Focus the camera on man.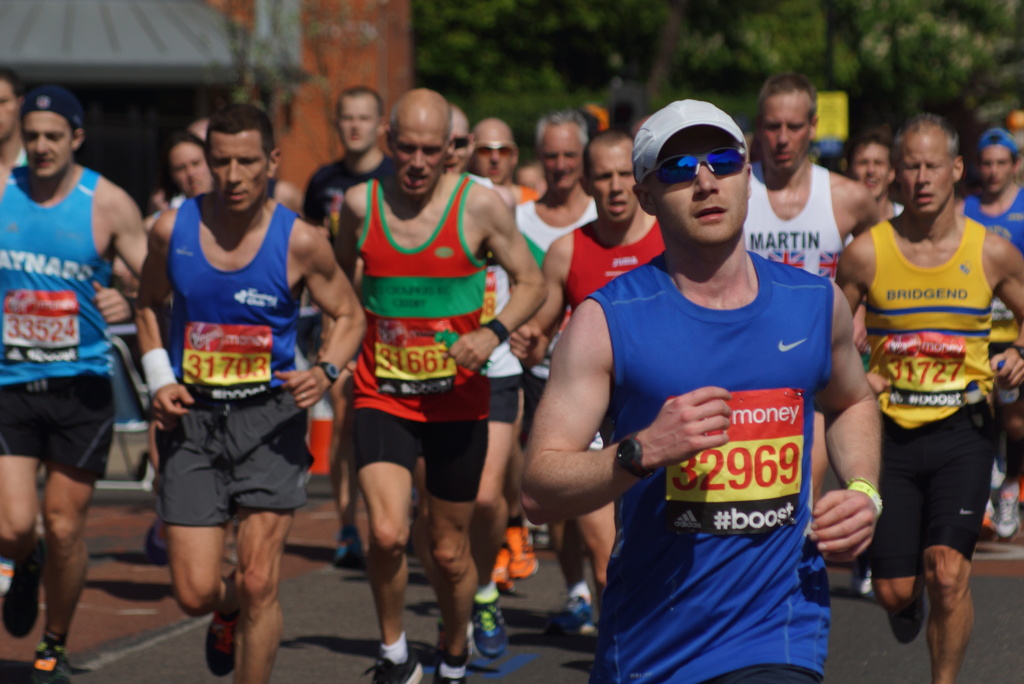
Focus region: [left=332, top=81, right=550, bottom=683].
